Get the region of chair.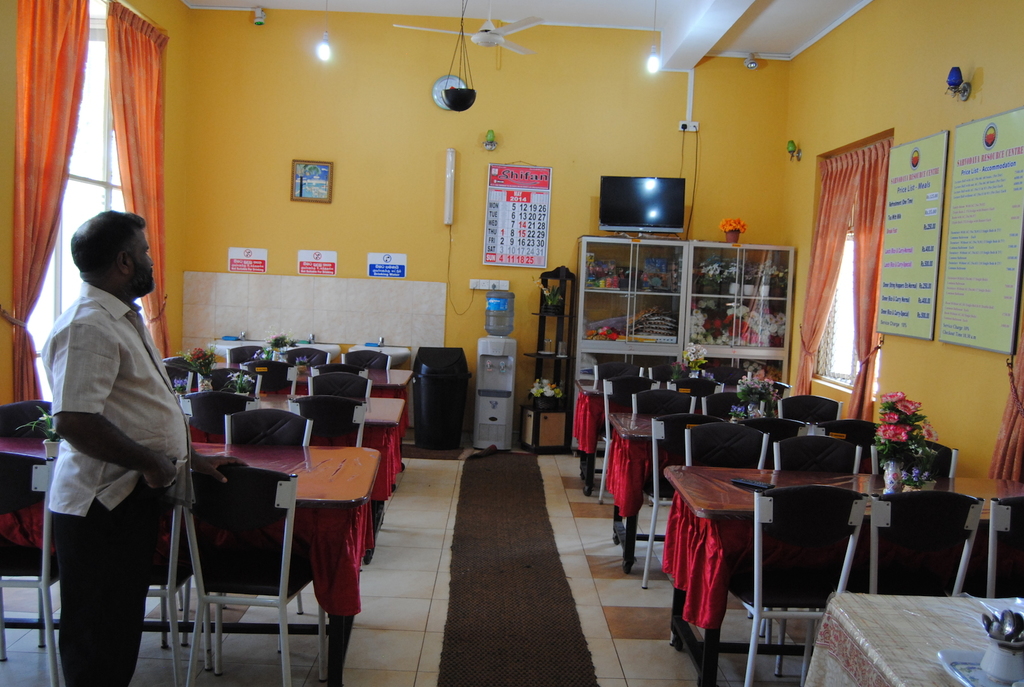
x1=0 y1=451 x2=59 y2=686.
